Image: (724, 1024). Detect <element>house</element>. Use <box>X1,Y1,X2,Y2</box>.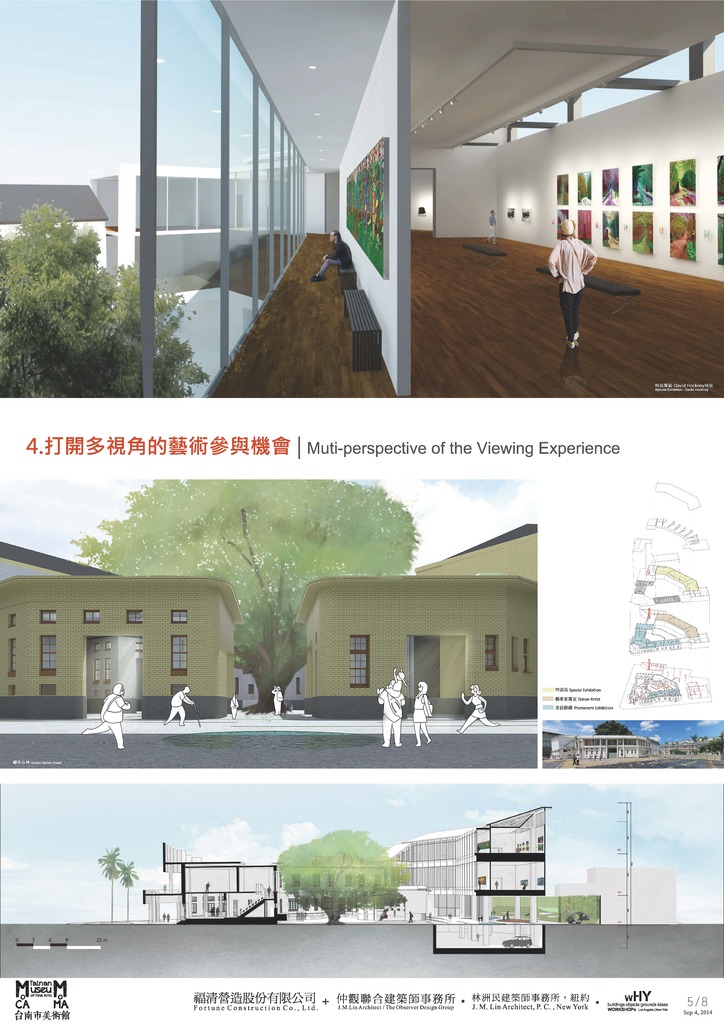
<box>0,552,241,713</box>.
